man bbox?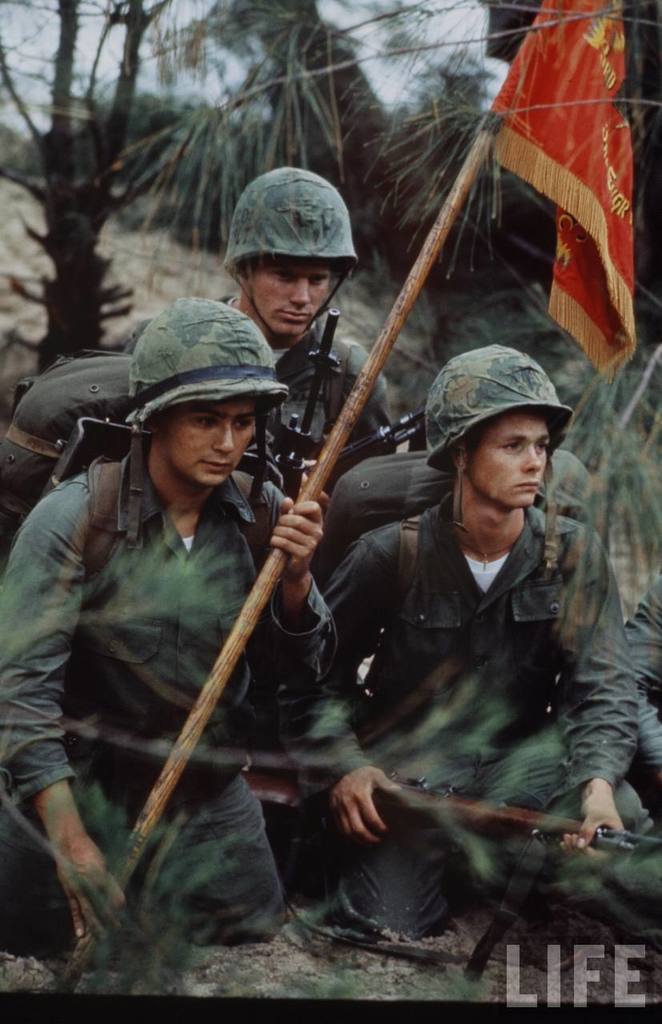
0, 293, 337, 955
